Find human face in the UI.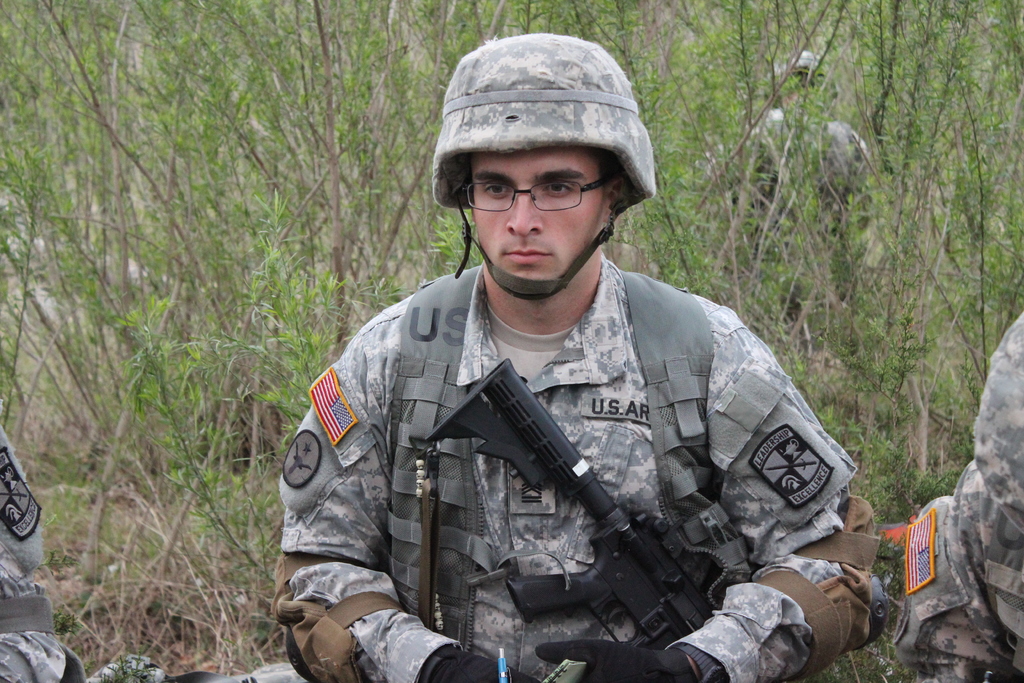
UI element at x1=468 y1=147 x2=607 y2=290.
